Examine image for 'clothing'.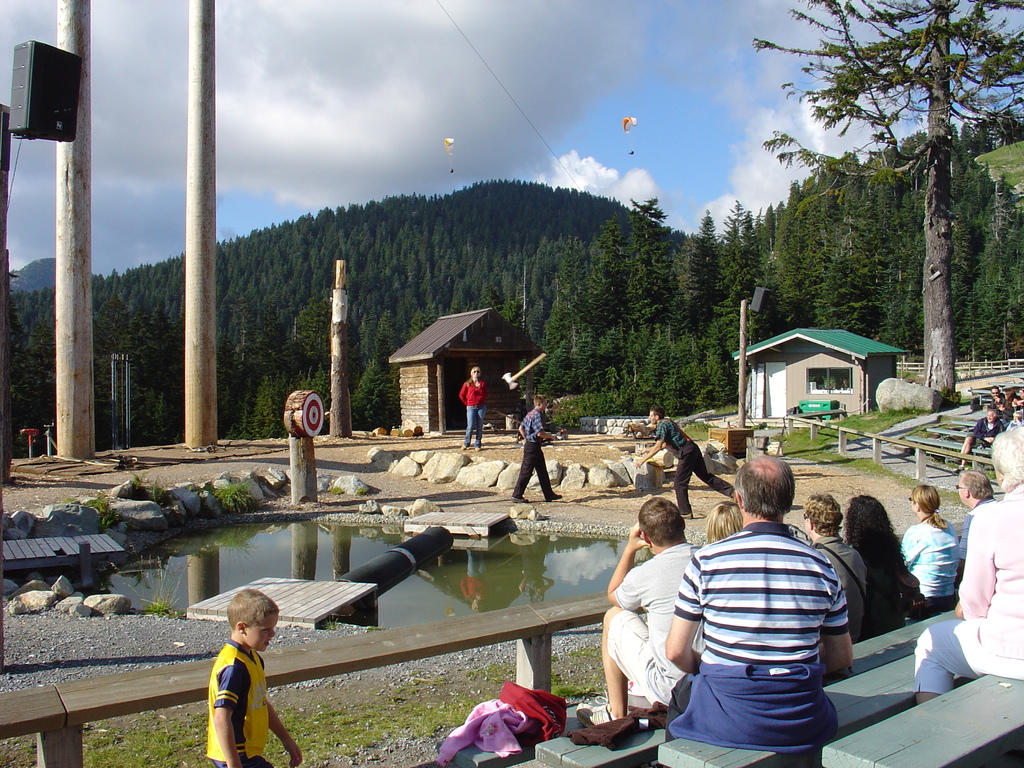
Examination result: 457:381:483:448.
